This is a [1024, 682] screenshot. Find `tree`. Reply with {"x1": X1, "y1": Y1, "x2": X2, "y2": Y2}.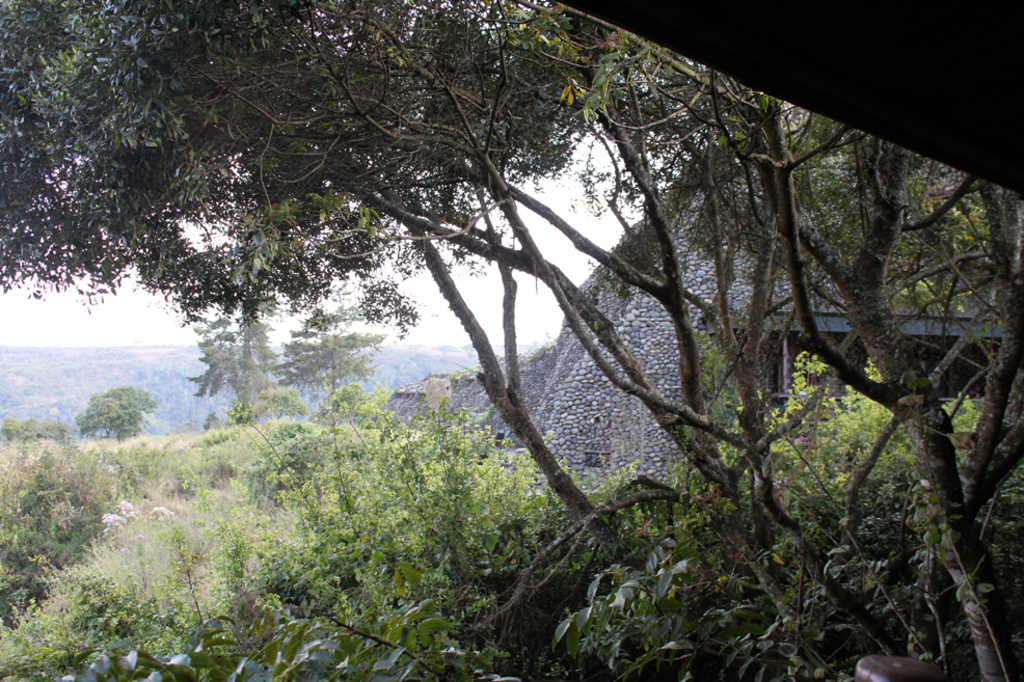
{"x1": 0, "y1": 0, "x2": 1019, "y2": 681}.
